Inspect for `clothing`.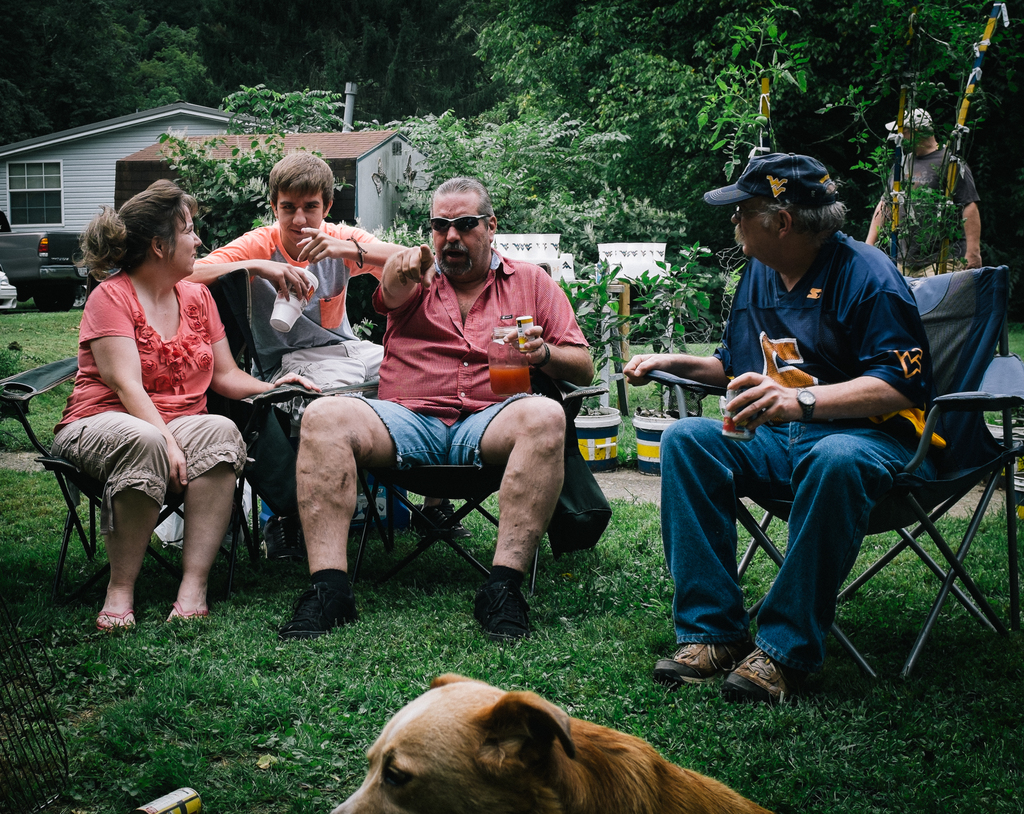
Inspection: [x1=198, y1=216, x2=381, y2=419].
